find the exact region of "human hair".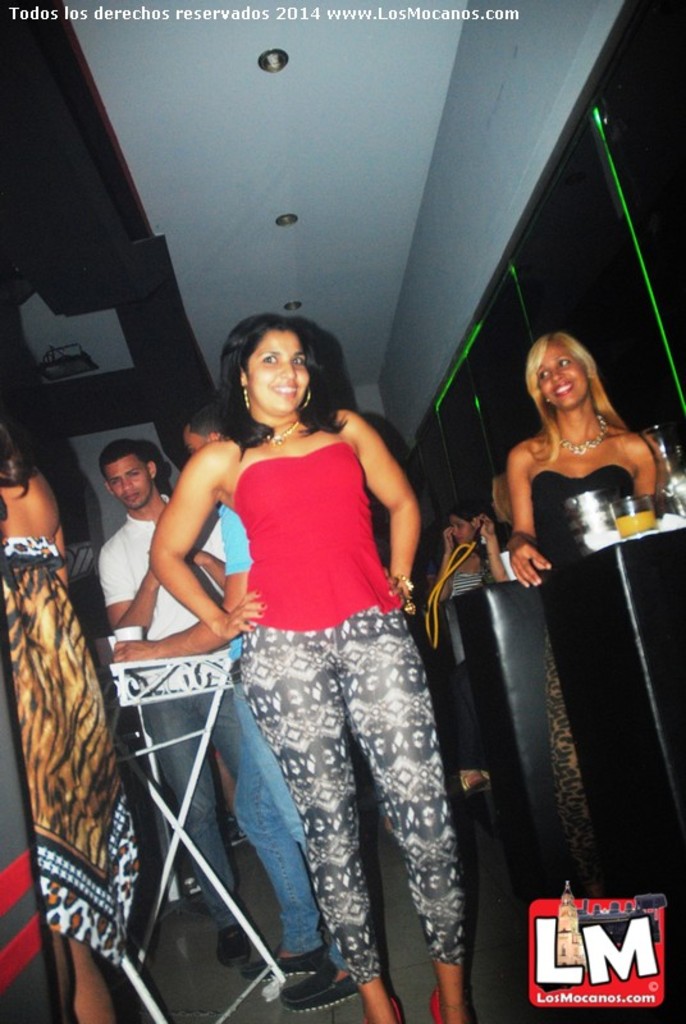
Exact region: <bbox>205, 307, 343, 448</bbox>.
